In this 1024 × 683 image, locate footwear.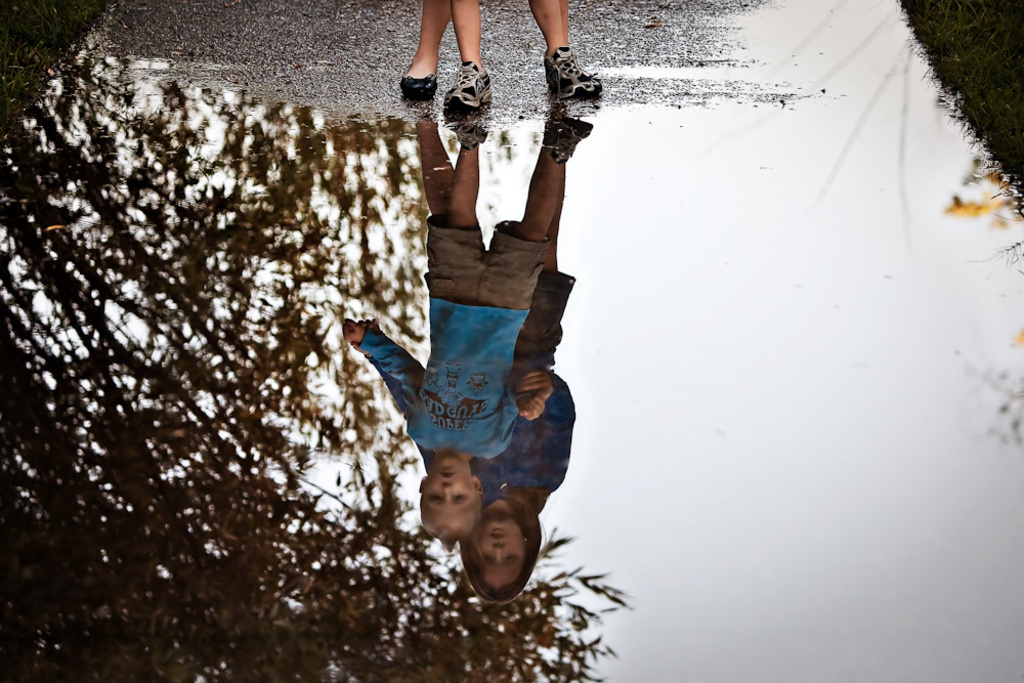
Bounding box: bbox(442, 62, 494, 110).
